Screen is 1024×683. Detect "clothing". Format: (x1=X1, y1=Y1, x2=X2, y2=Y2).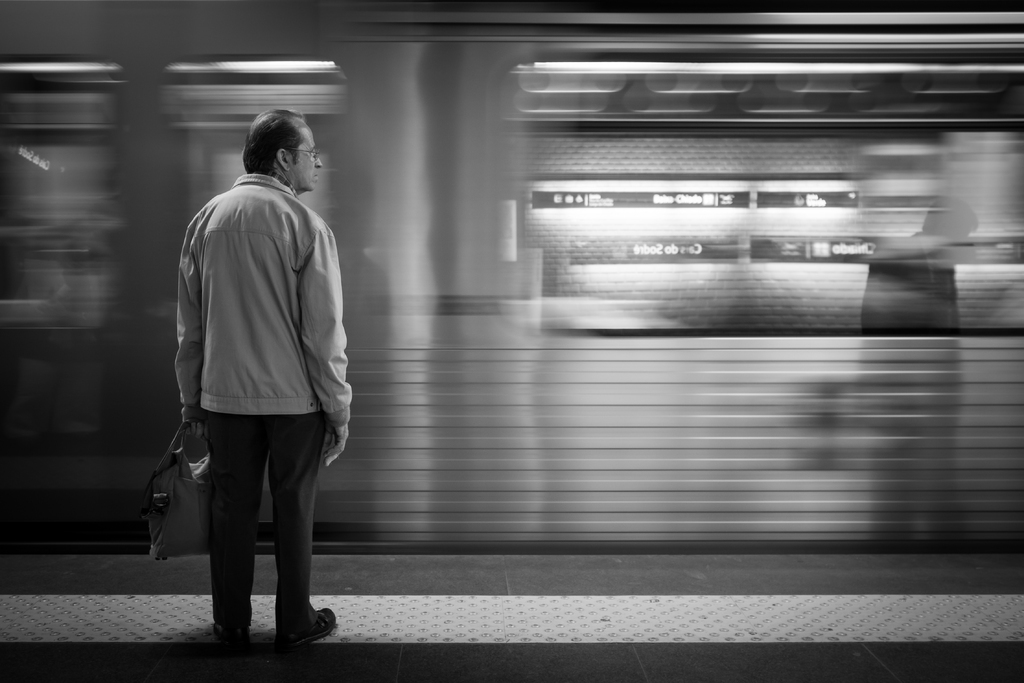
(x1=173, y1=172, x2=355, y2=627).
